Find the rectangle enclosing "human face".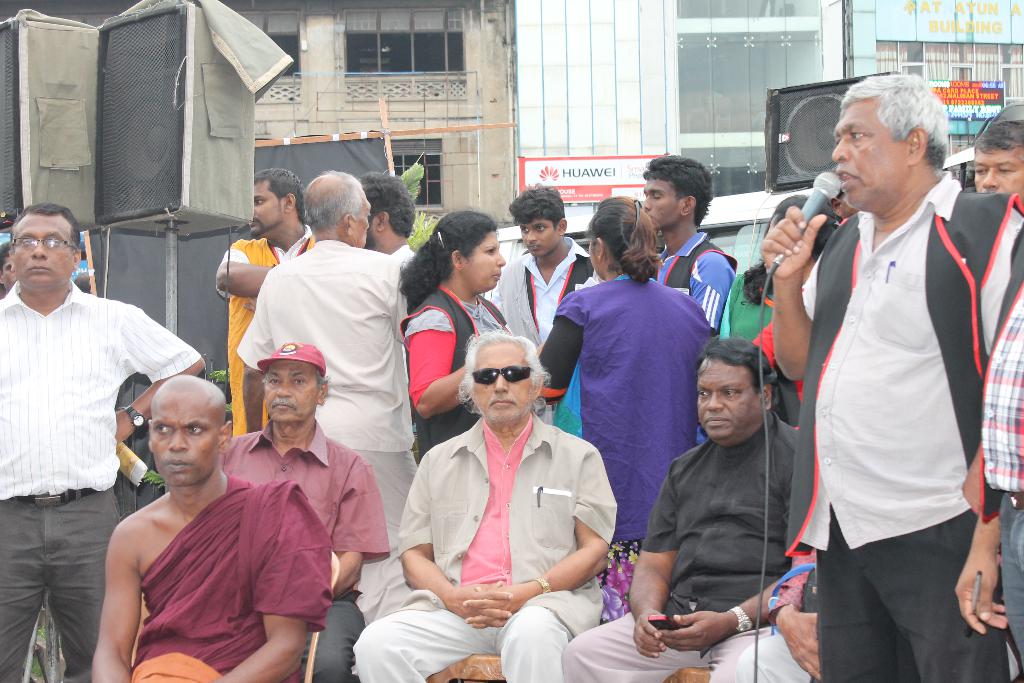
box(260, 359, 317, 424).
